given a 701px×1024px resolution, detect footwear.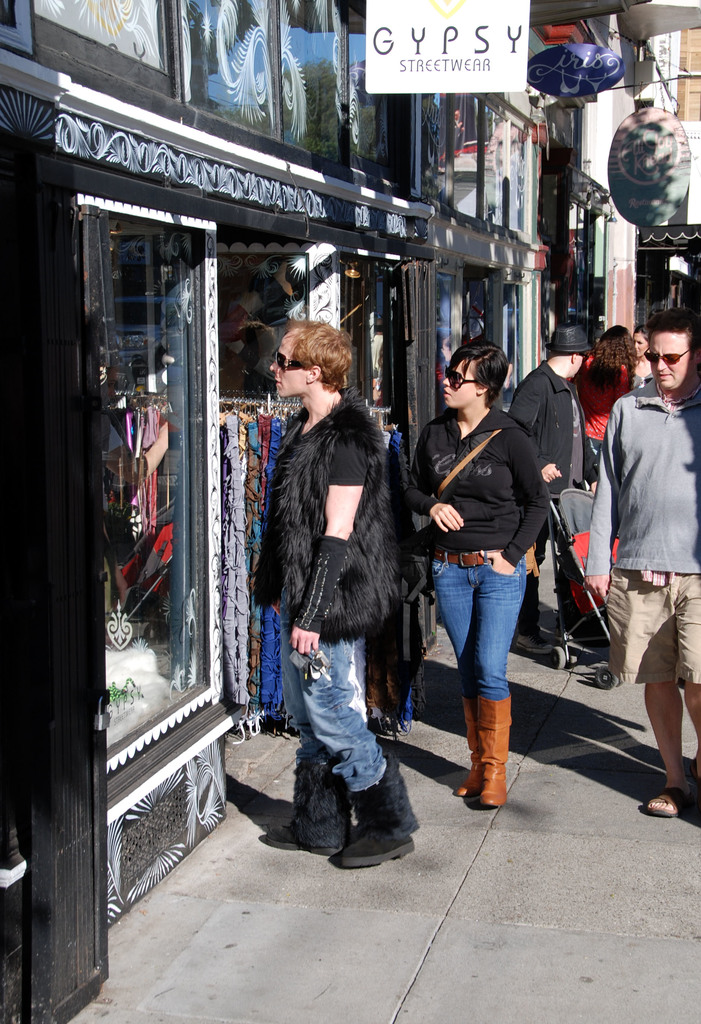
518,633,553,657.
